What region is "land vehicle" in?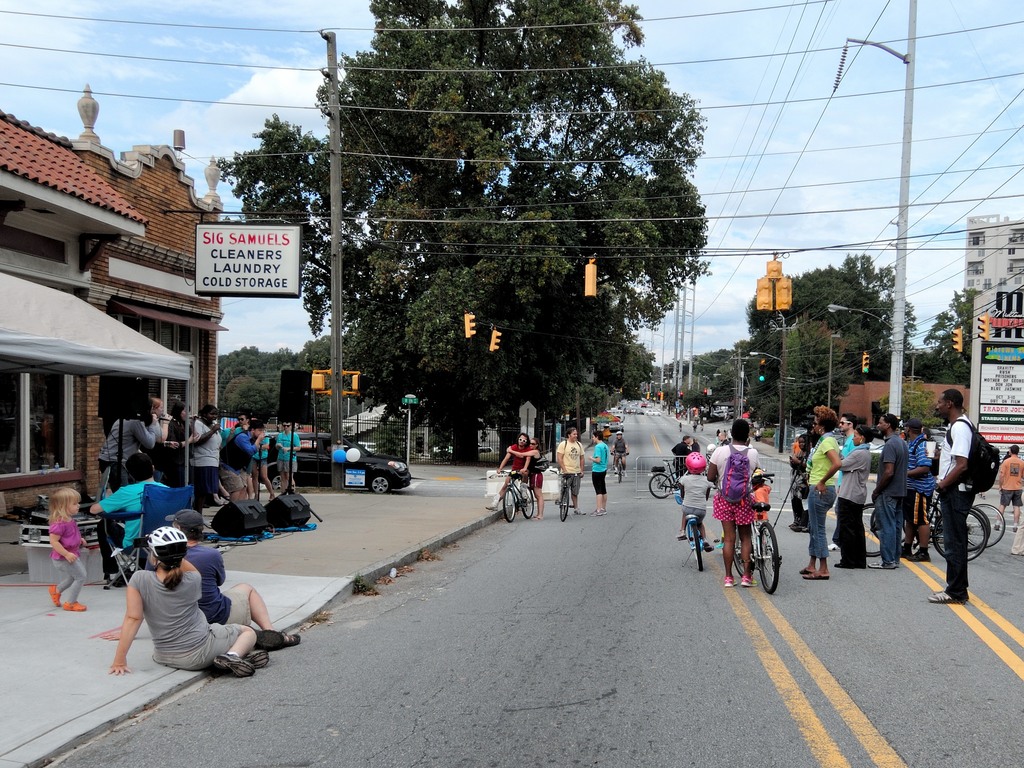
{"x1": 500, "y1": 472, "x2": 533, "y2": 521}.
